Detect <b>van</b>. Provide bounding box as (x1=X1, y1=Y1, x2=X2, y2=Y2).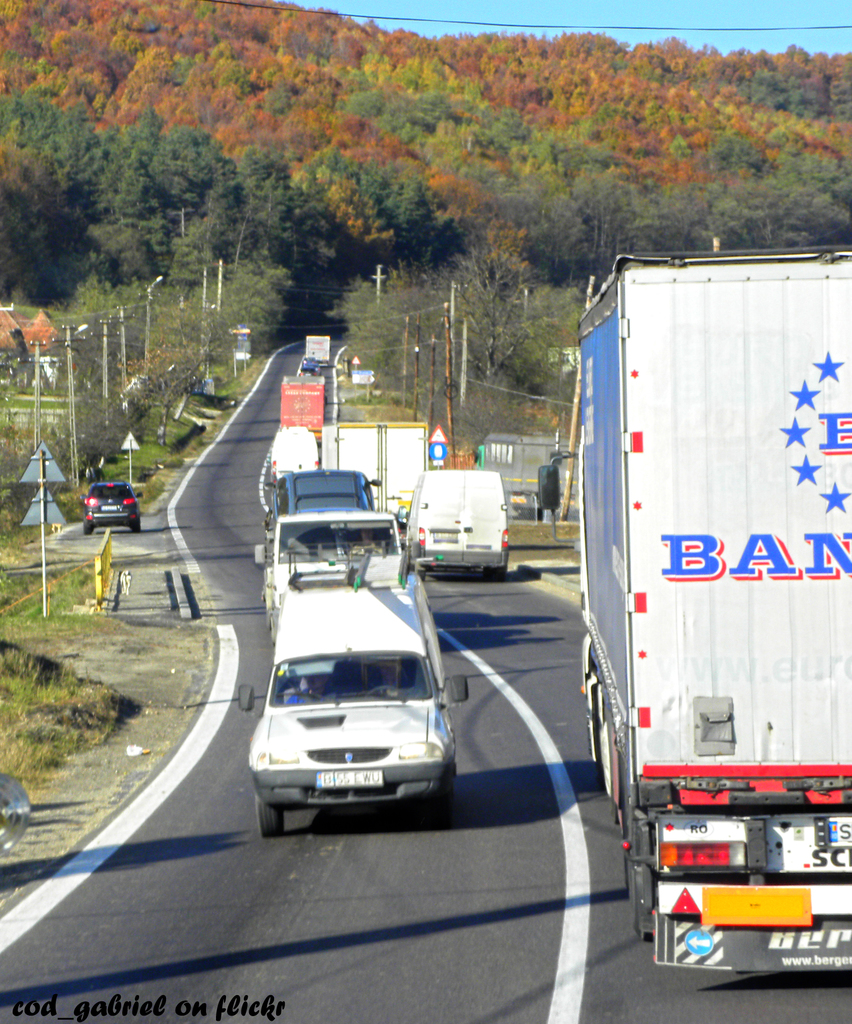
(x1=250, y1=508, x2=408, y2=644).
